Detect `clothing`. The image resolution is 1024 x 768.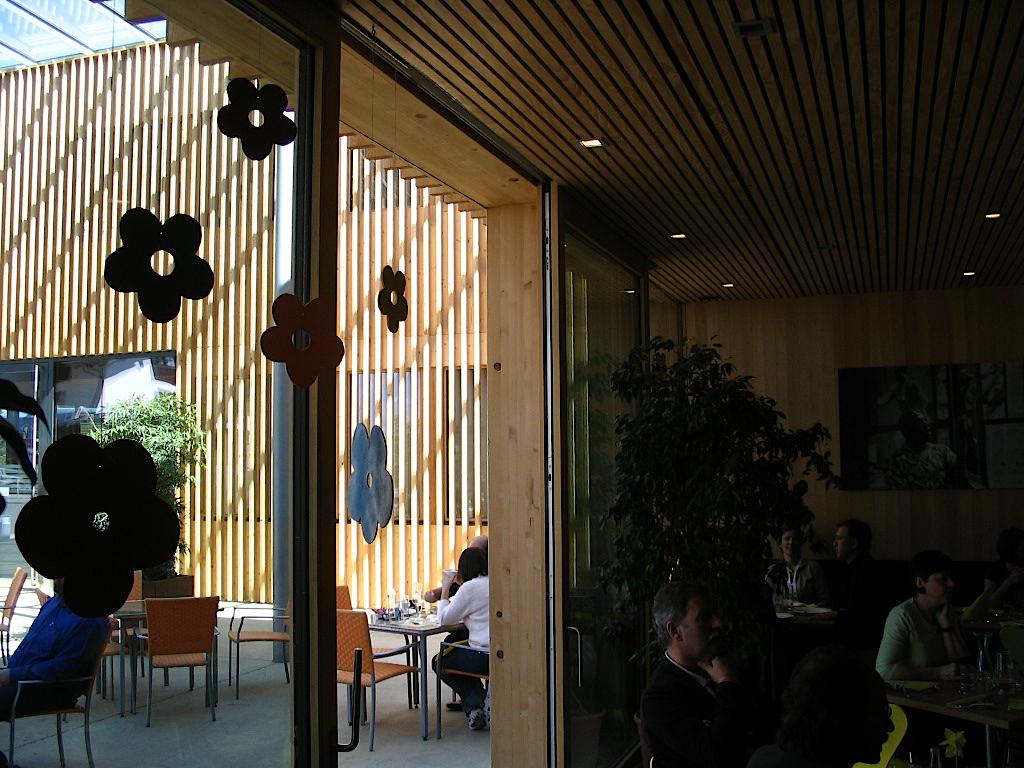
BBox(0, 595, 117, 719).
